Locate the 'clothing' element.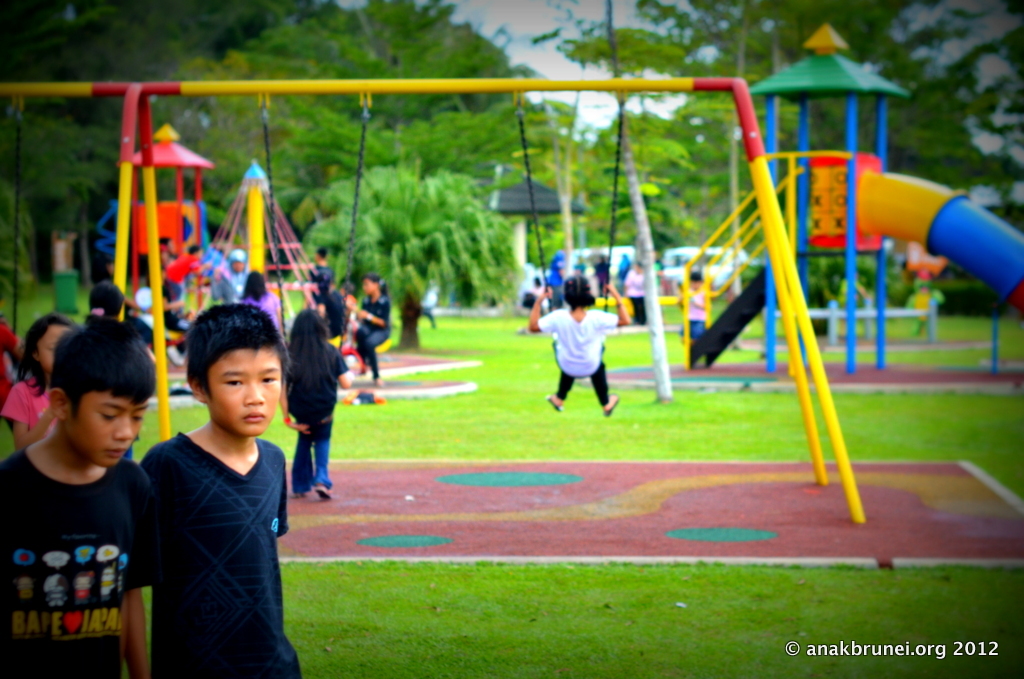
Element bbox: 537, 308, 612, 409.
